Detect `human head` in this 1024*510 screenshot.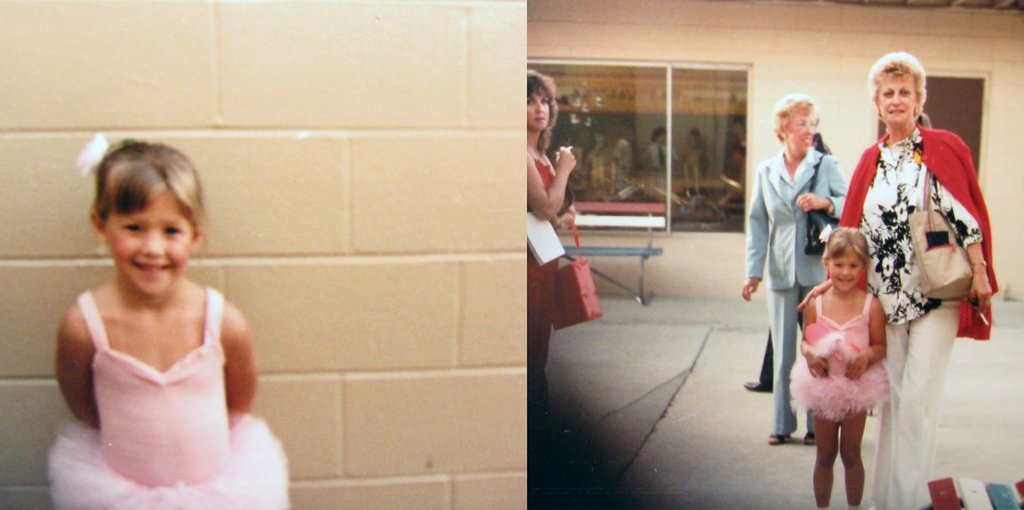
Detection: bbox=(869, 50, 927, 128).
